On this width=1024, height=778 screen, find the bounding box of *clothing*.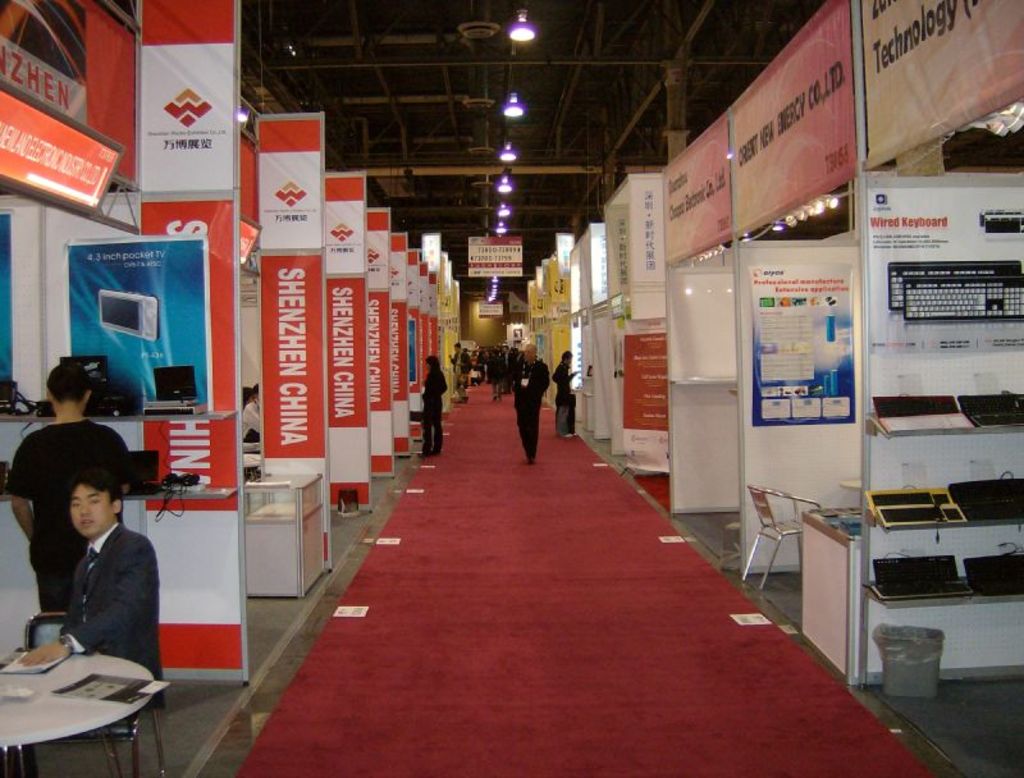
Bounding box: <bbox>513, 358, 545, 453</bbox>.
